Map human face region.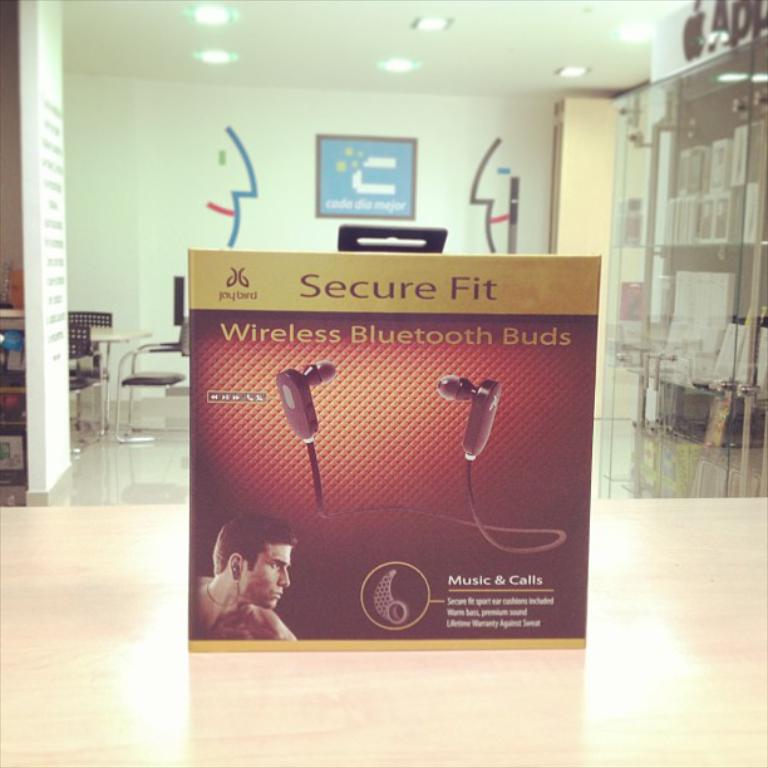
Mapped to region(245, 546, 294, 611).
